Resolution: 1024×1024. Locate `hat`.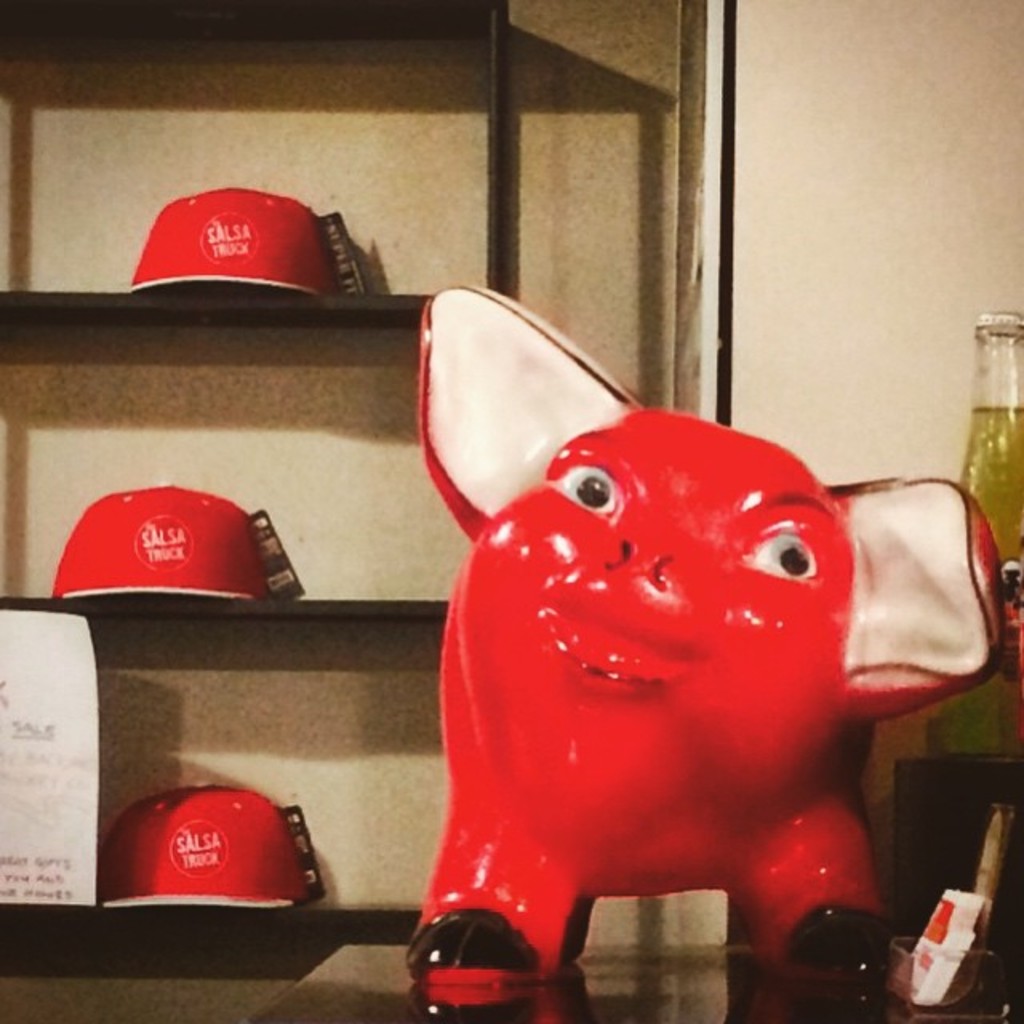
{"left": 101, "top": 787, "right": 315, "bottom": 910}.
